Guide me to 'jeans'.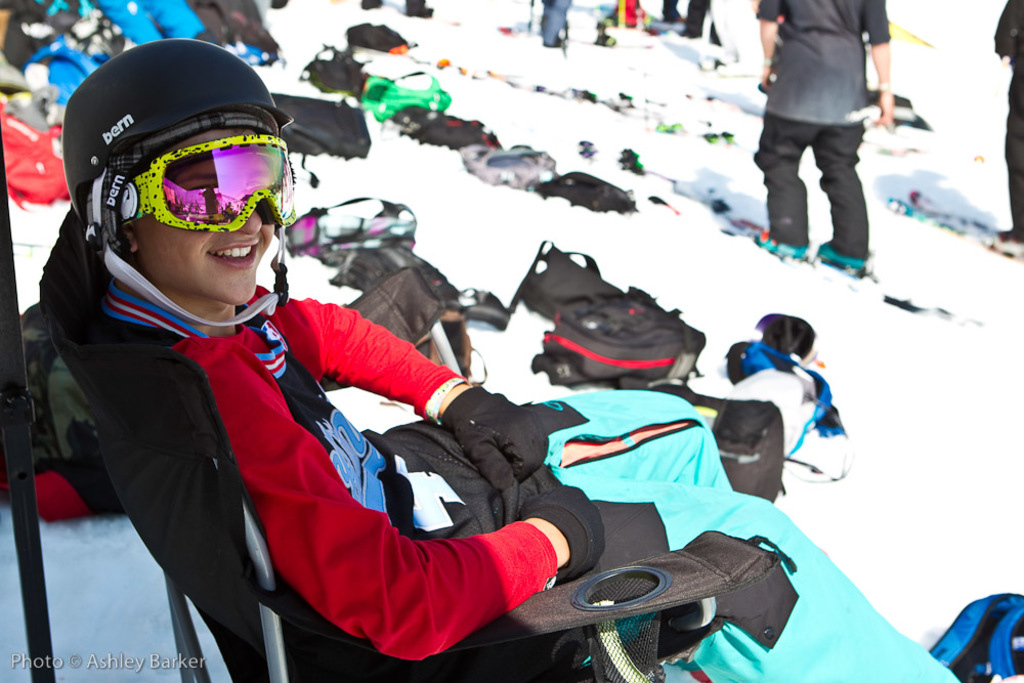
Guidance: {"x1": 539, "y1": 0, "x2": 572, "y2": 45}.
